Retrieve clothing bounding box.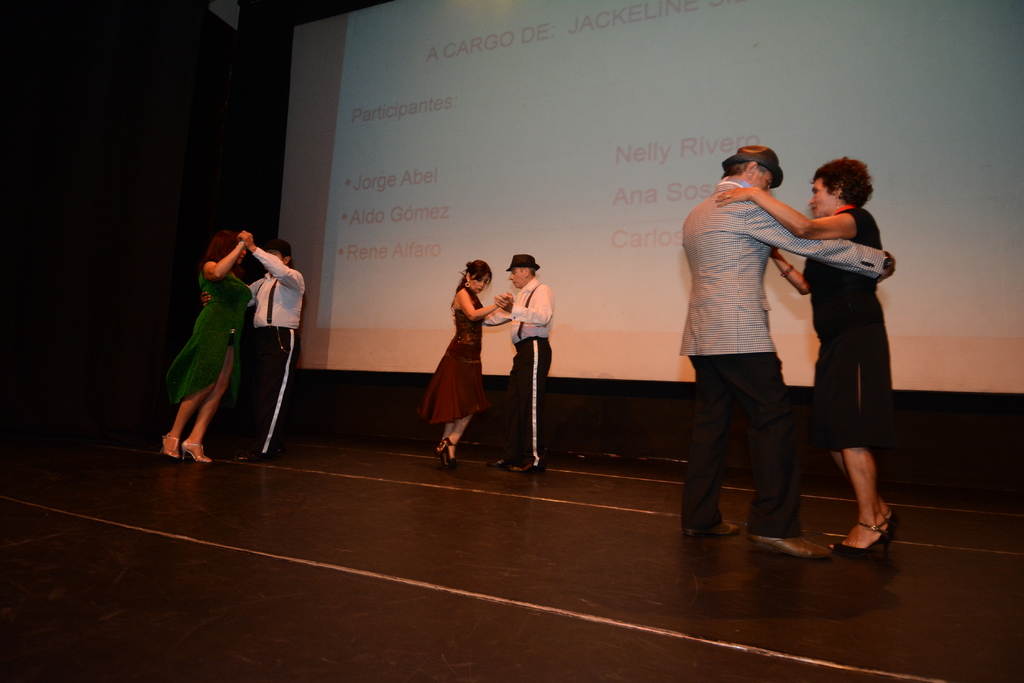
Bounding box: x1=156 y1=260 x2=251 y2=421.
